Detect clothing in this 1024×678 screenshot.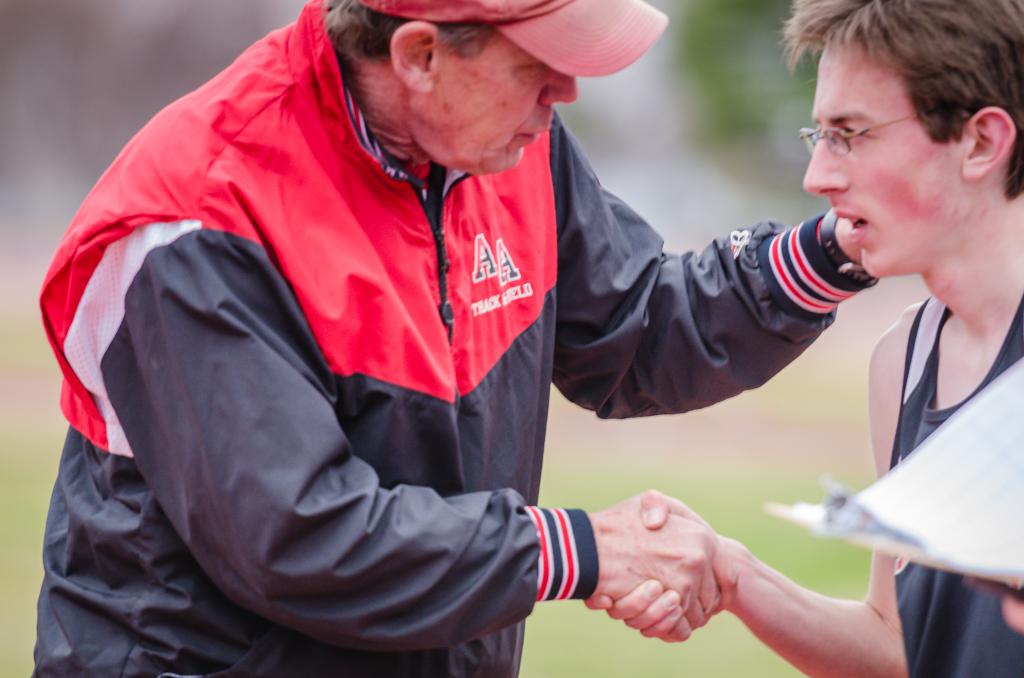
Detection: [x1=892, y1=296, x2=1023, y2=677].
